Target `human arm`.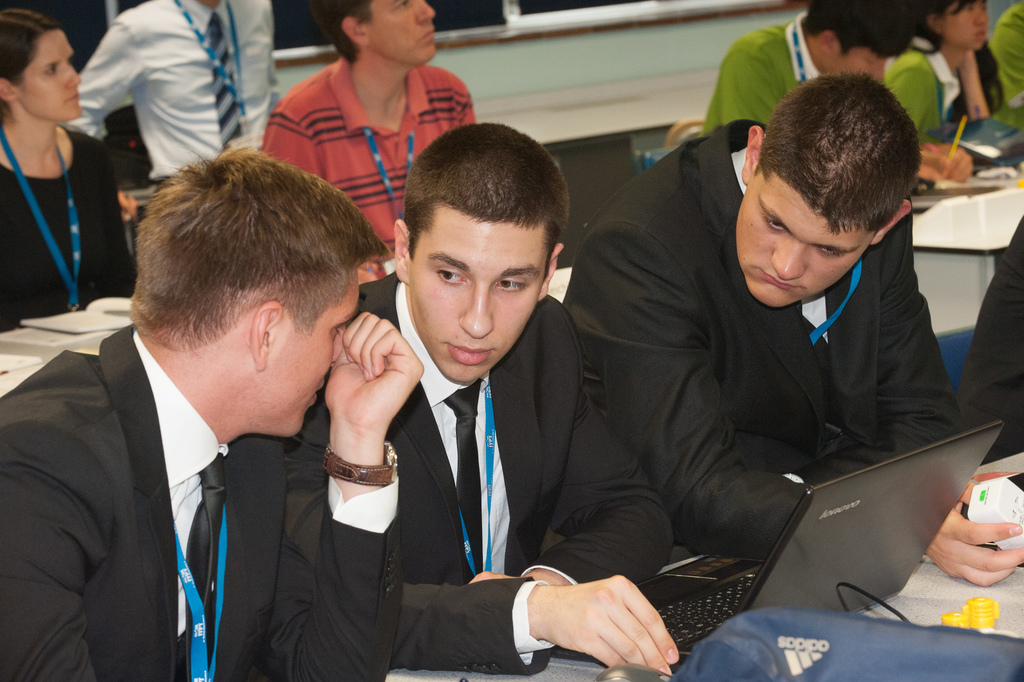
Target region: box=[399, 576, 680, 678].
